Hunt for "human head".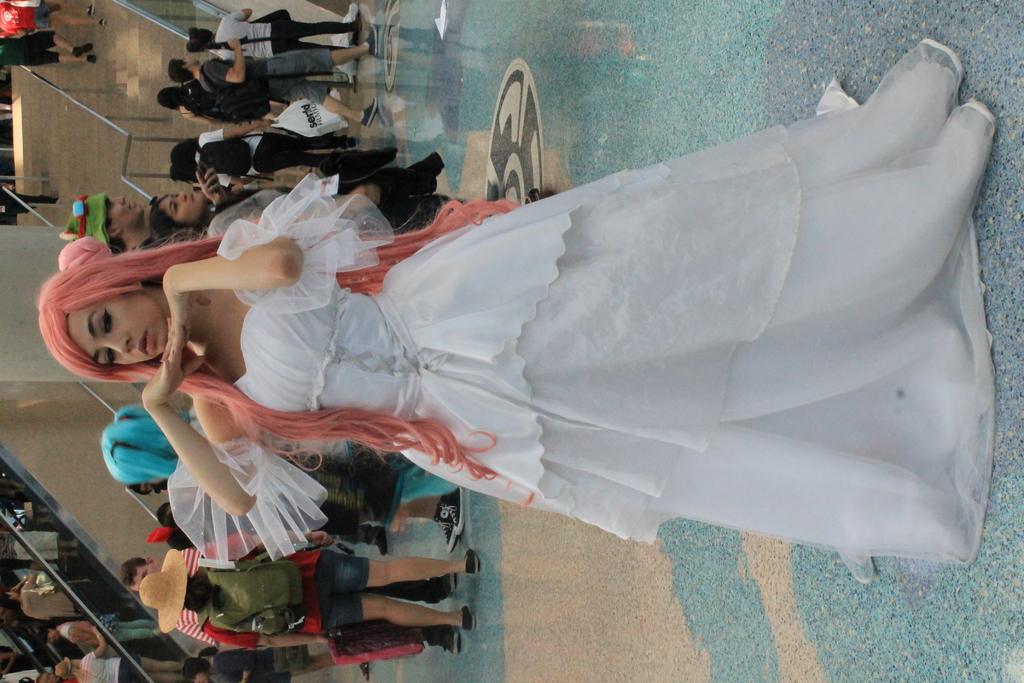
Hunted down at [x1=122, y1=557, x2=161, y2=593].
